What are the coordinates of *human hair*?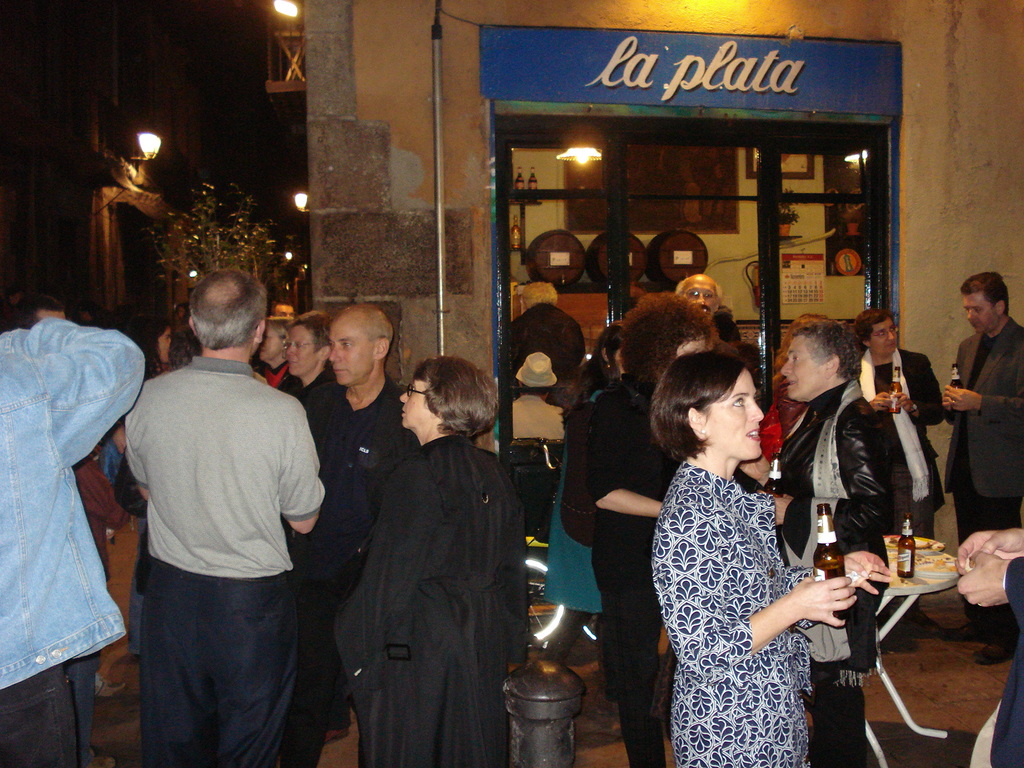
select_region(712, 312, 748, 344).
